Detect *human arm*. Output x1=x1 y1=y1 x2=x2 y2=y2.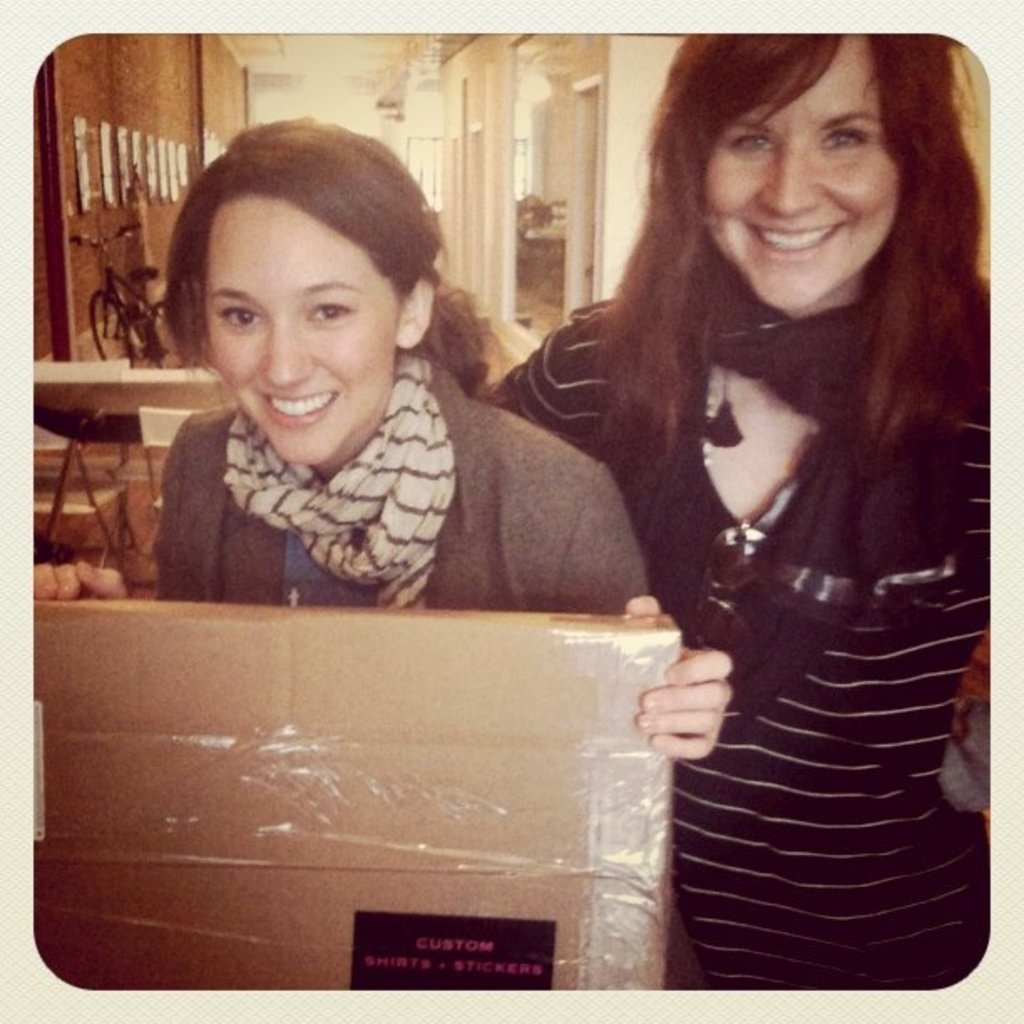
x1=477 y1=336 x2=574 y2=445.
